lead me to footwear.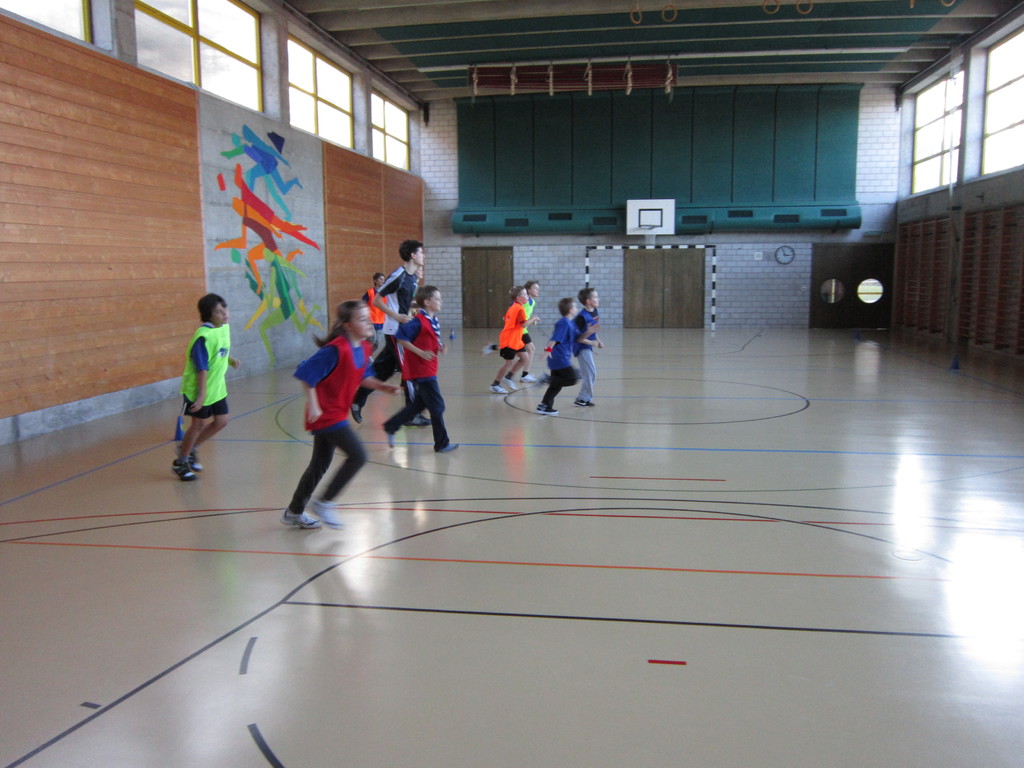
Lead to bbox=(350, 402, 360, 426).
